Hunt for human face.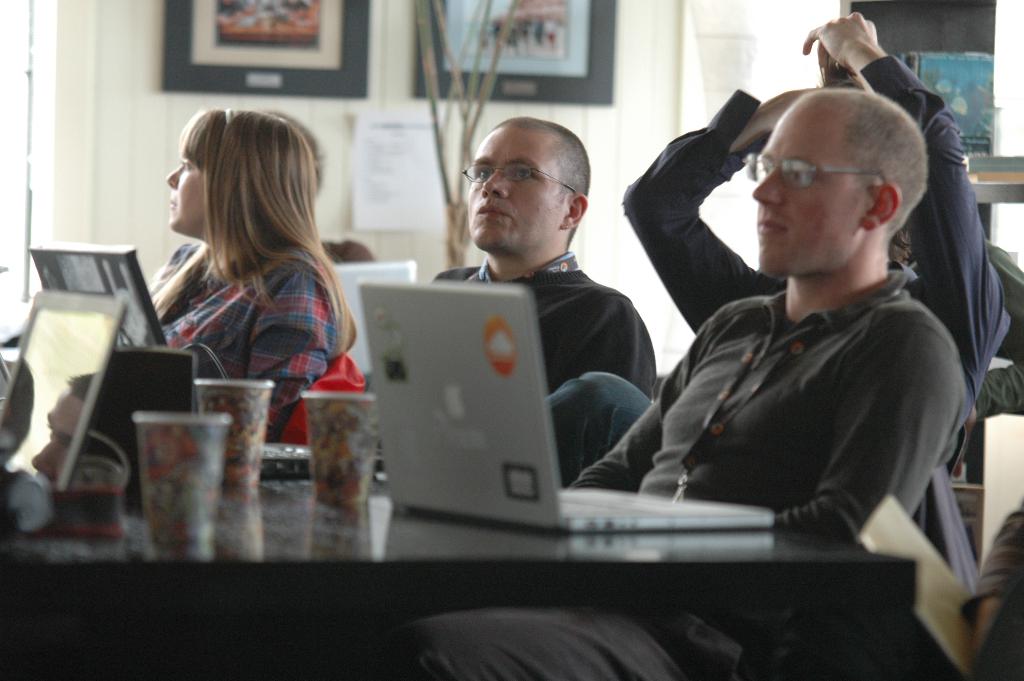
Hunted down at Rect(463, 127, 564, 249).
